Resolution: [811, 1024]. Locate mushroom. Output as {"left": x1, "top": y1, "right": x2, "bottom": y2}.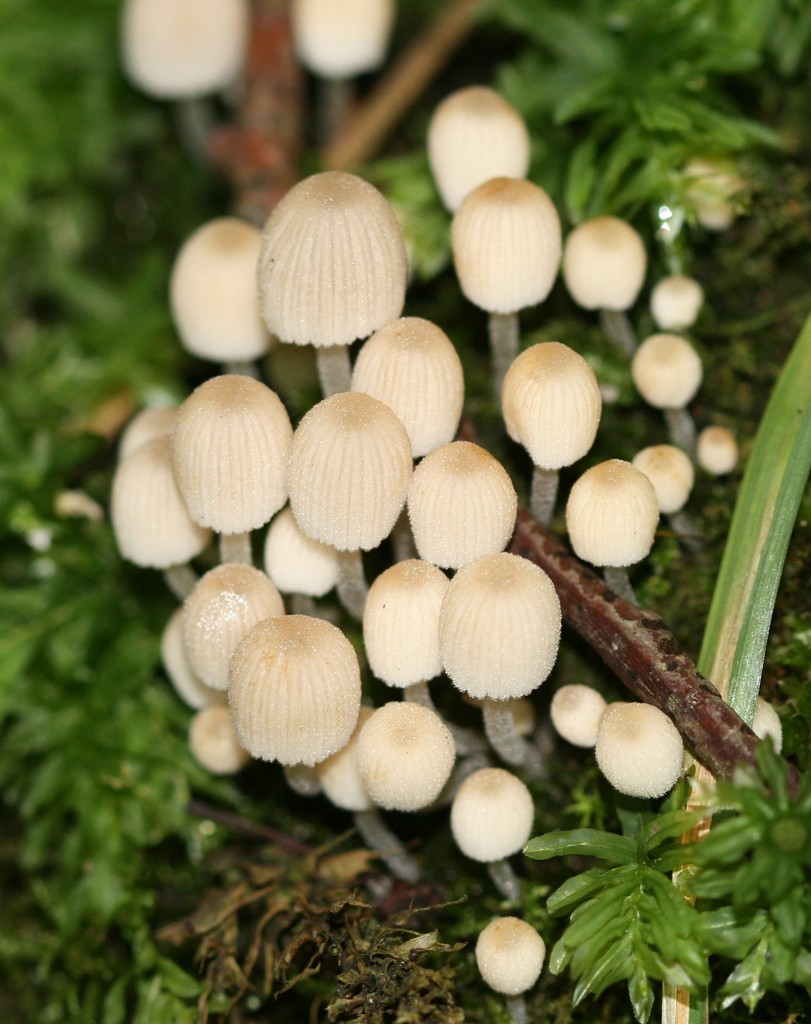
{"left": 345, "top": 701, "right": 513, "bottom": 815}.
